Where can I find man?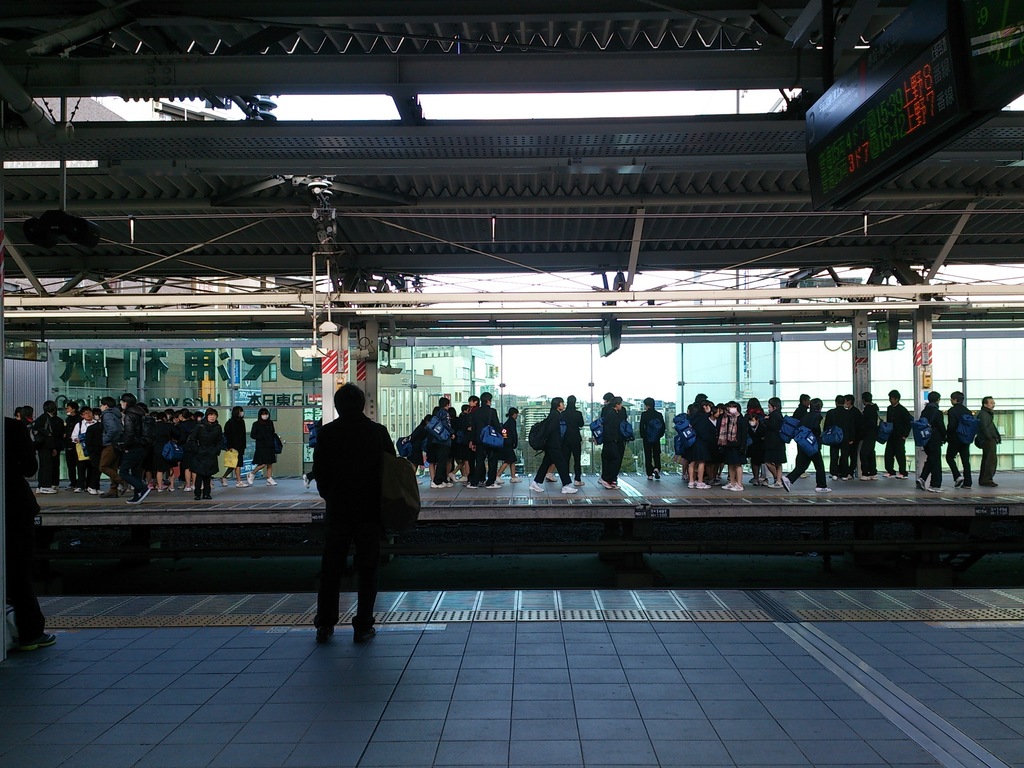
You can find it at 599, 392, 628, 486.
